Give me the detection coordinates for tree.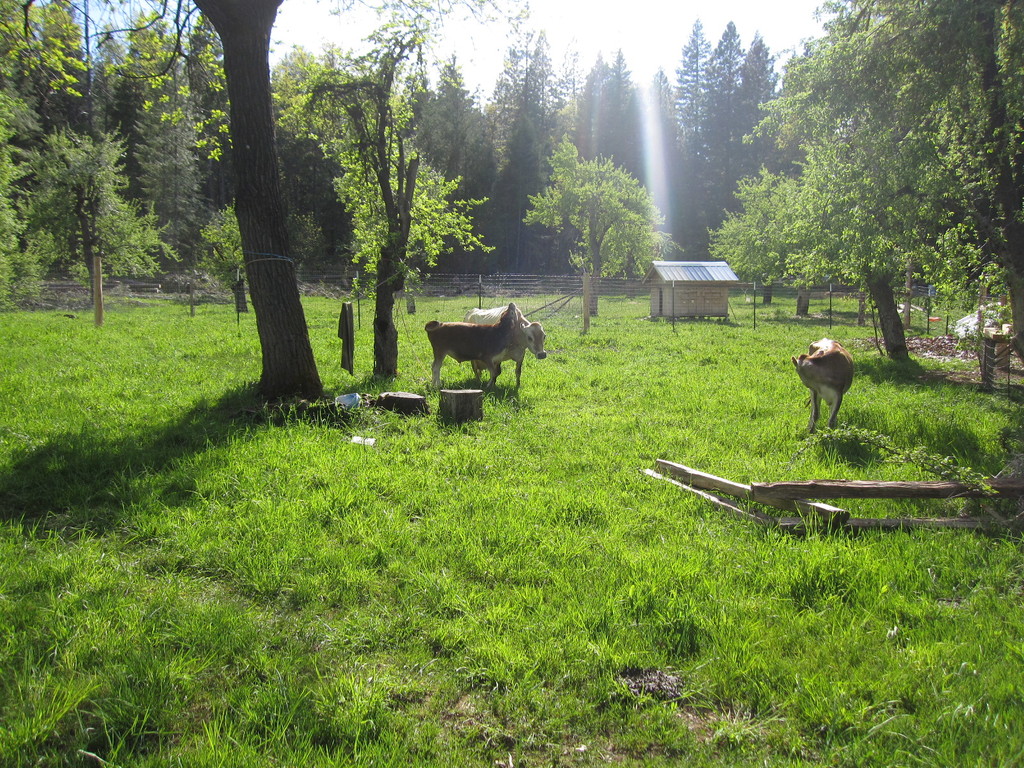
{"x1": 189, "y1": 0, "x2": 332, "y2": 397}.
